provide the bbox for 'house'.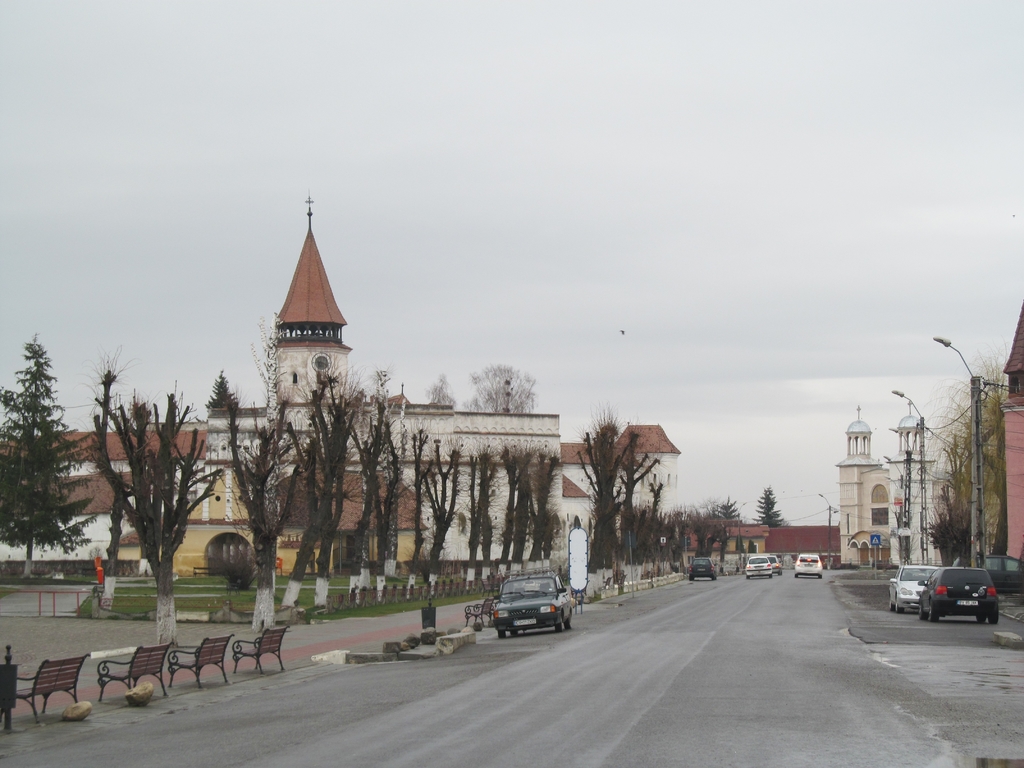
crop(0, 430, 214, 556).
